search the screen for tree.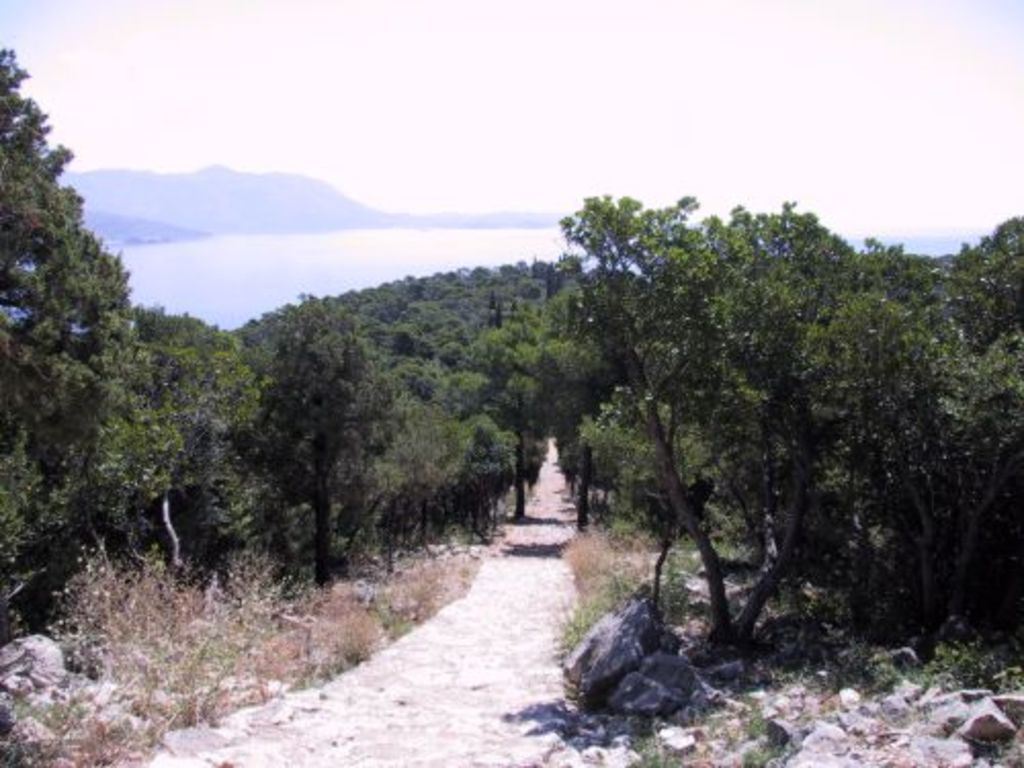
Found at bbox(553, 188, 700, 498).
